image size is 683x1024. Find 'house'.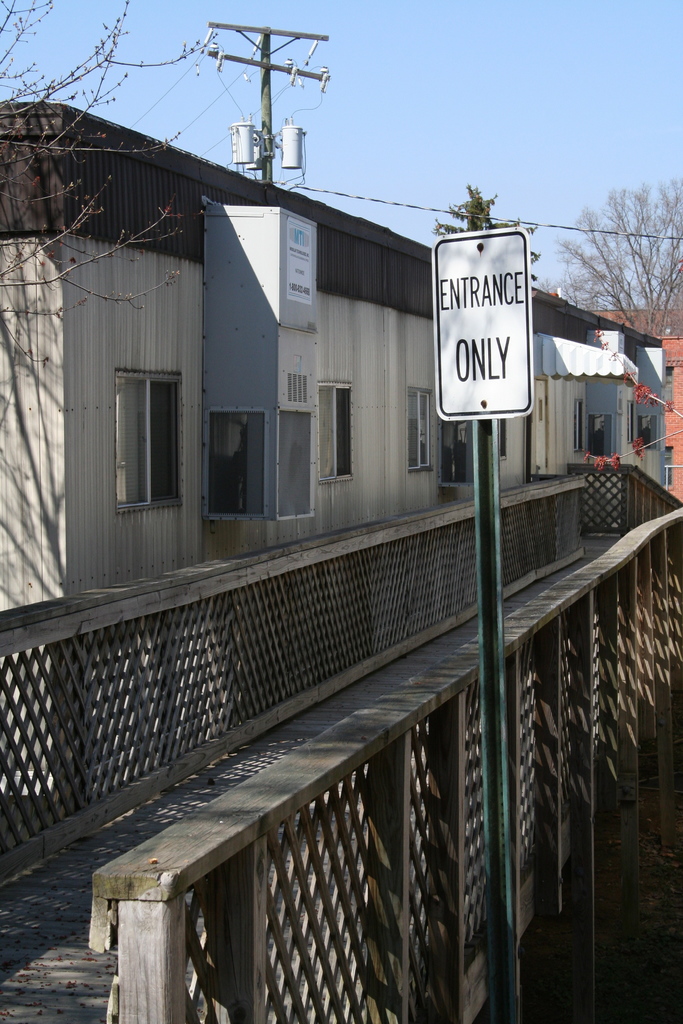
{"left": 3, "top": 170, "right": 682, "bottom": 1023}.
